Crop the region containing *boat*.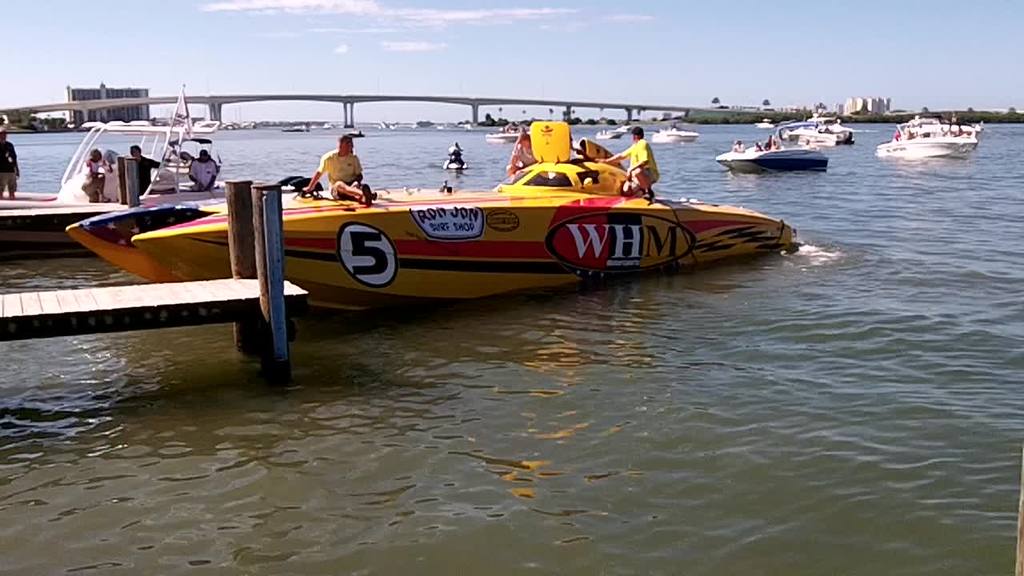
Crop region: (872, 110, 981, 158).
